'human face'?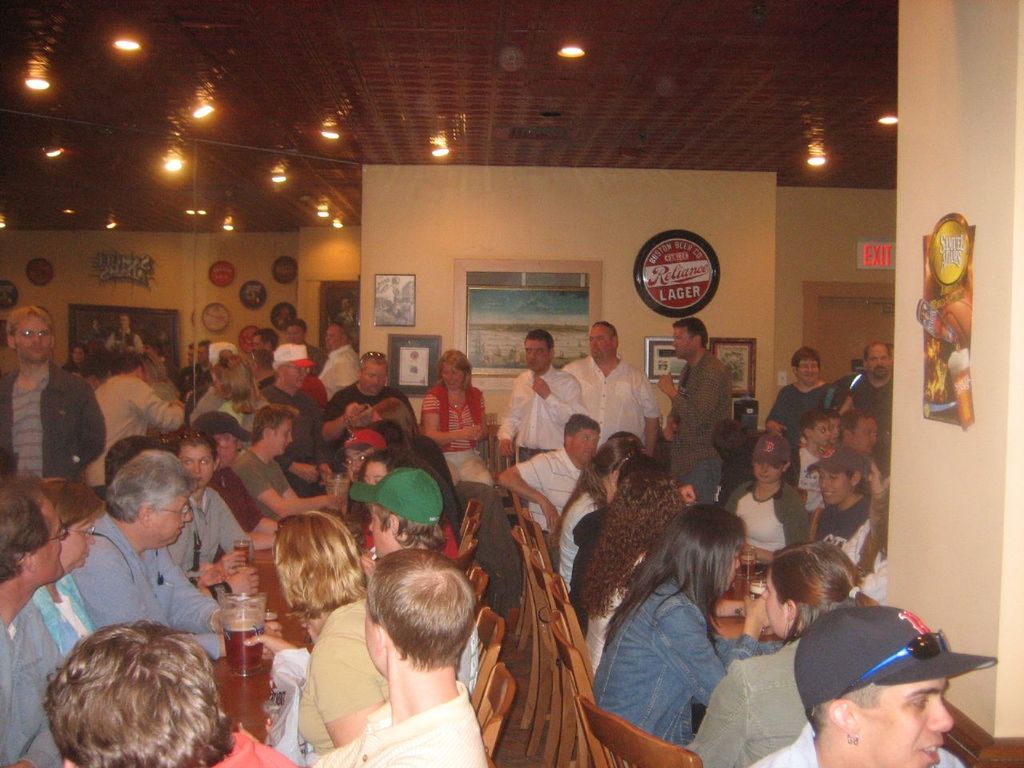
[523, 330, 549, 372]
